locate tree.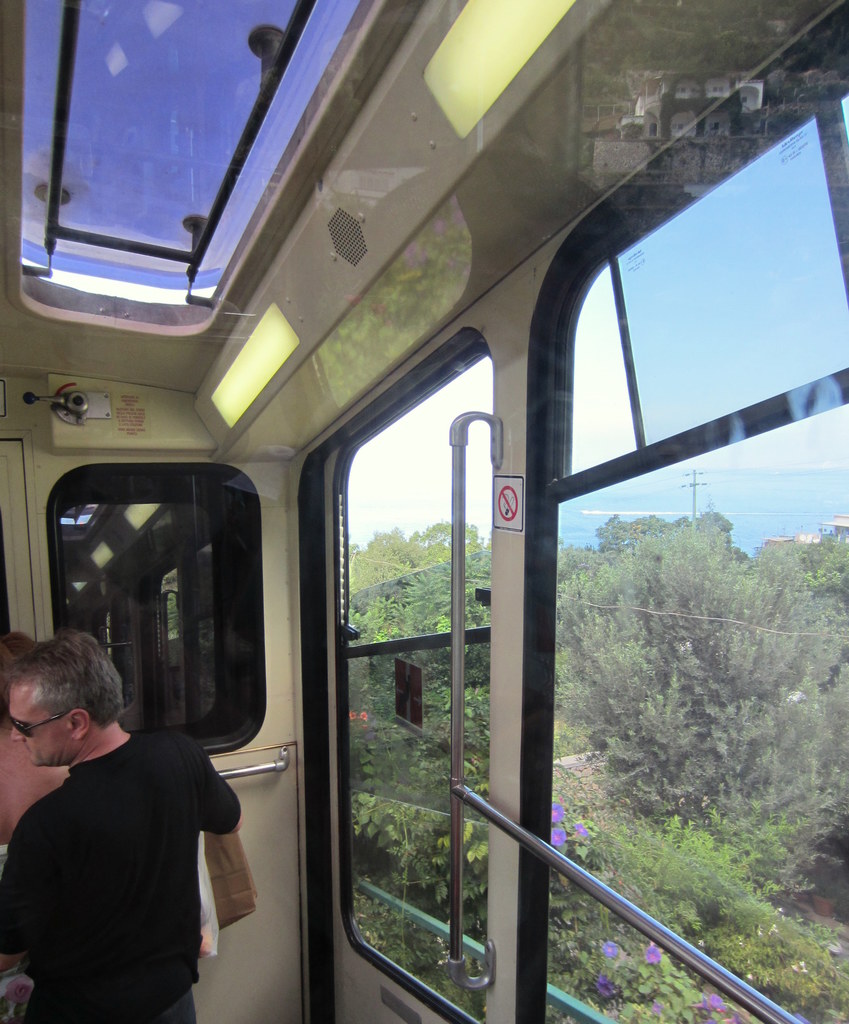
Bounding box: <bbox>348, 518, 481, 595</bbox>.
